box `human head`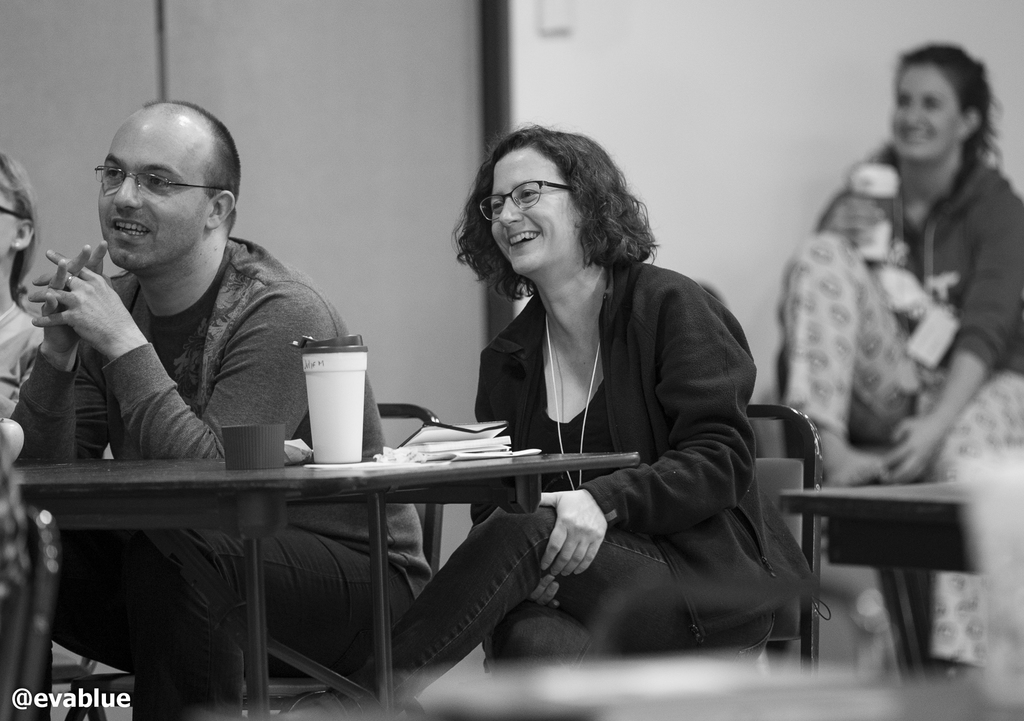
(890,45,996,166)
